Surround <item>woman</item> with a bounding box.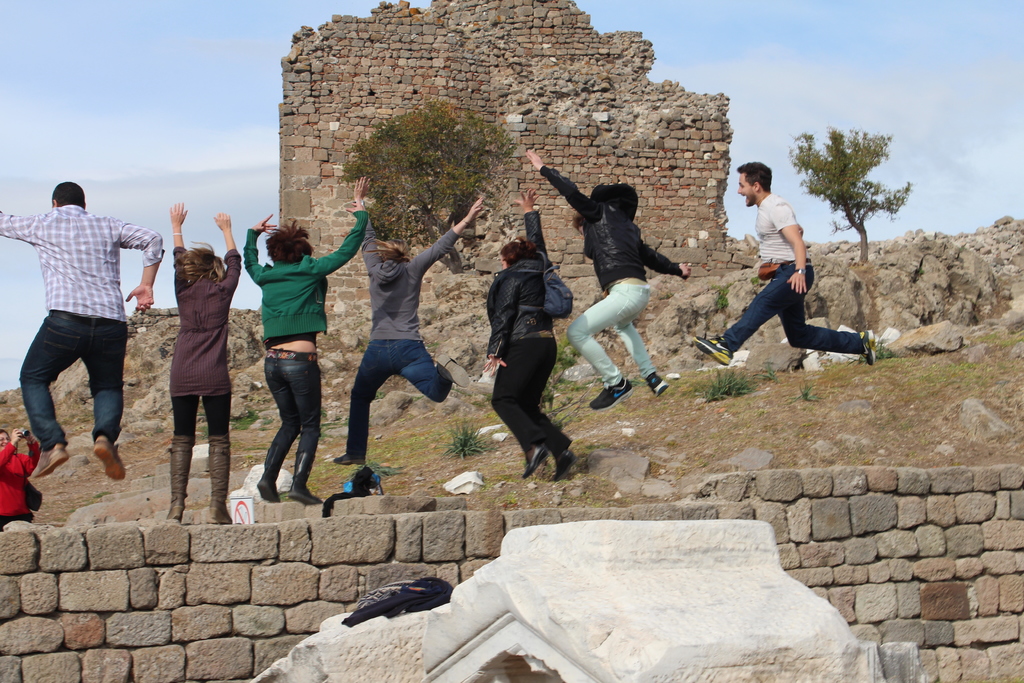
l=147, t=218, r=227, b=518.
